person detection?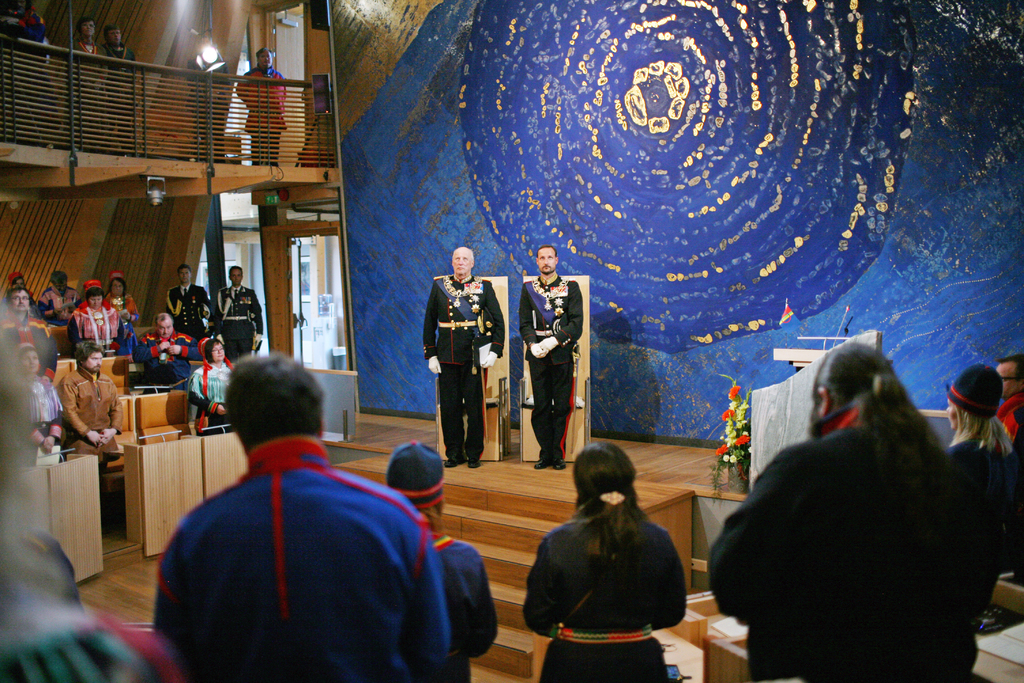
Rect(947, 363, 1012, 604)
